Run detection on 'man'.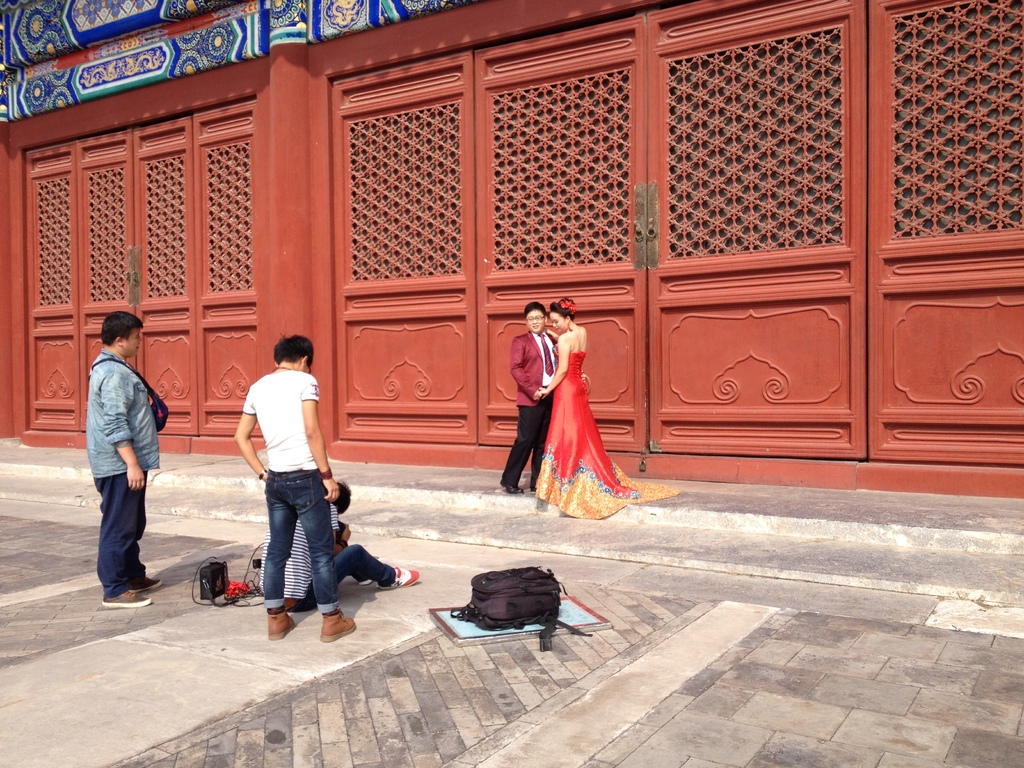
Result: (x1=234, y1=335, x2=358, y2=643).
